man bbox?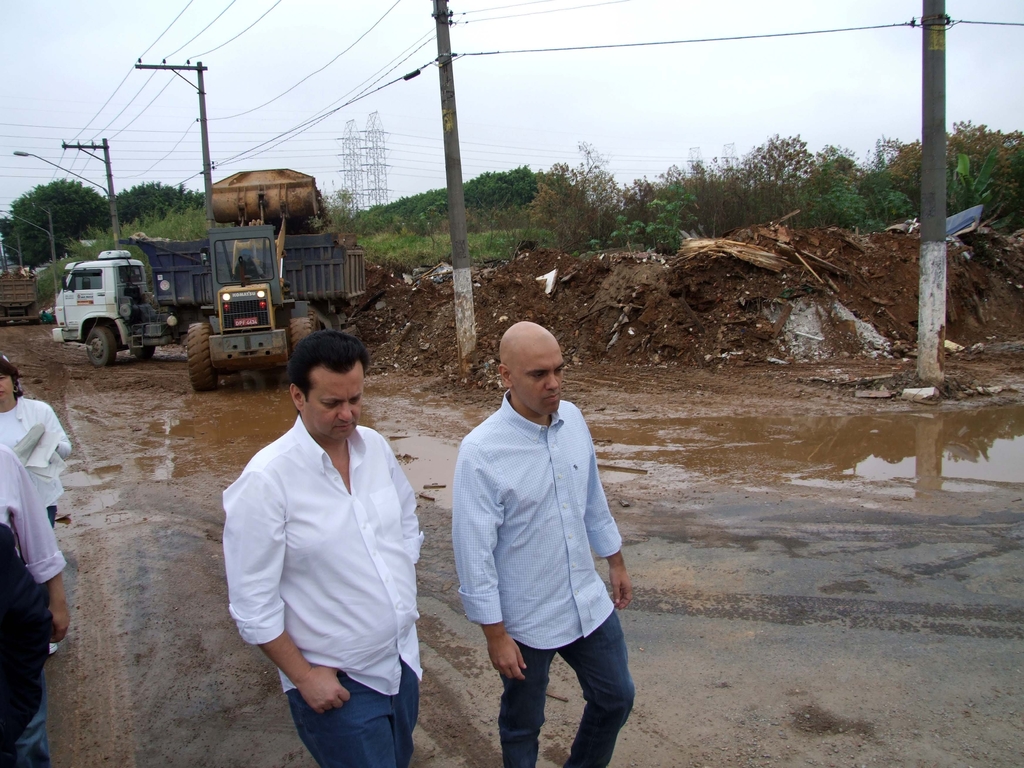
detection(218, 311, 436, 753)
